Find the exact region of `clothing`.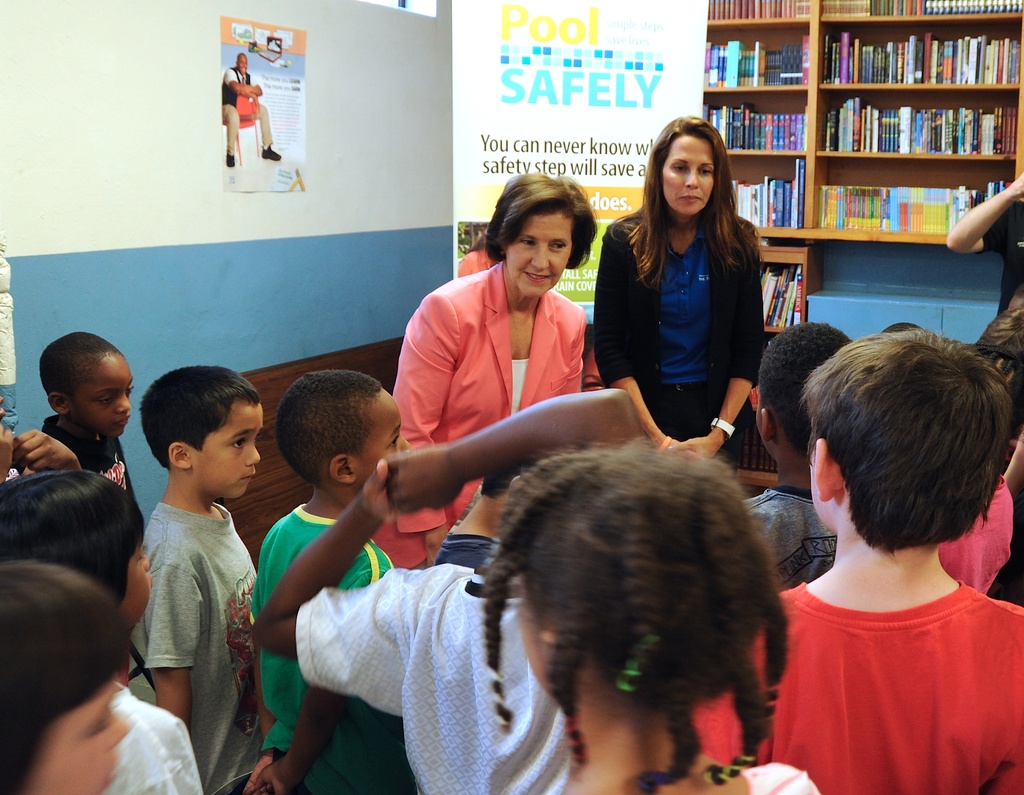
Exact region: crop(980, 197, 1023, 315).
